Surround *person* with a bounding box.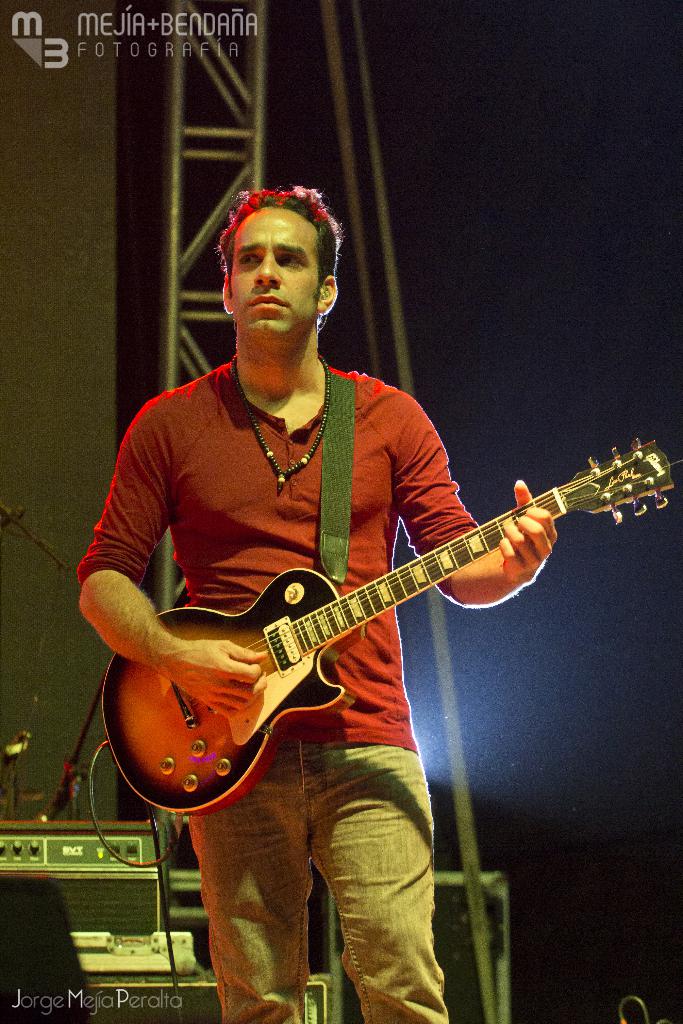
[x1=71, y1=190, x2=570, y2=1020].
